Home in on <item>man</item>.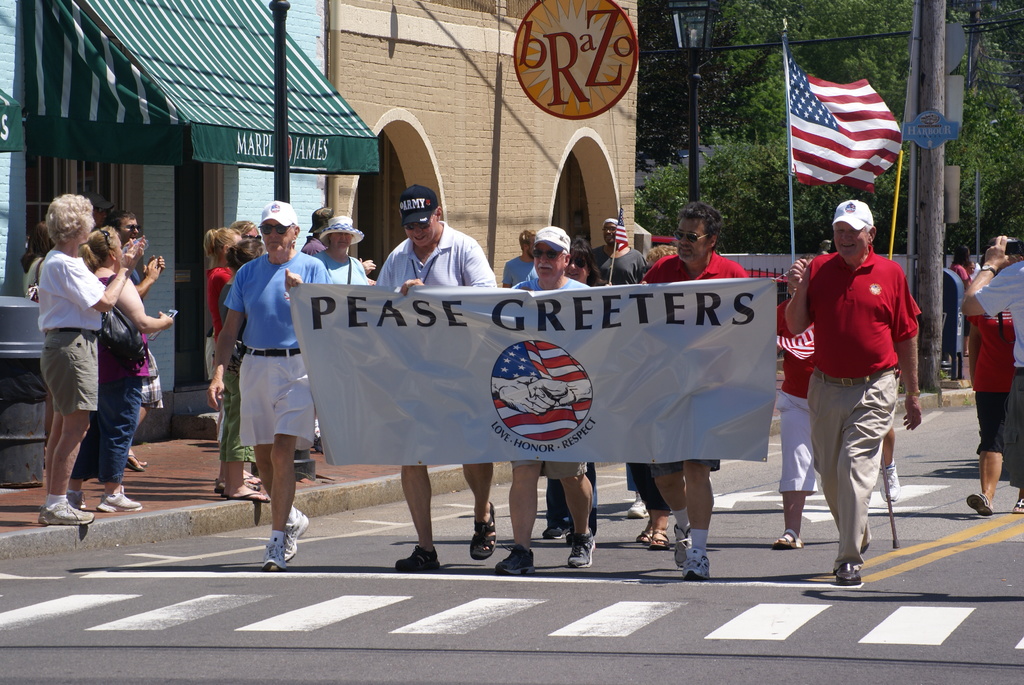
Homed in at (37,193,147,528).
